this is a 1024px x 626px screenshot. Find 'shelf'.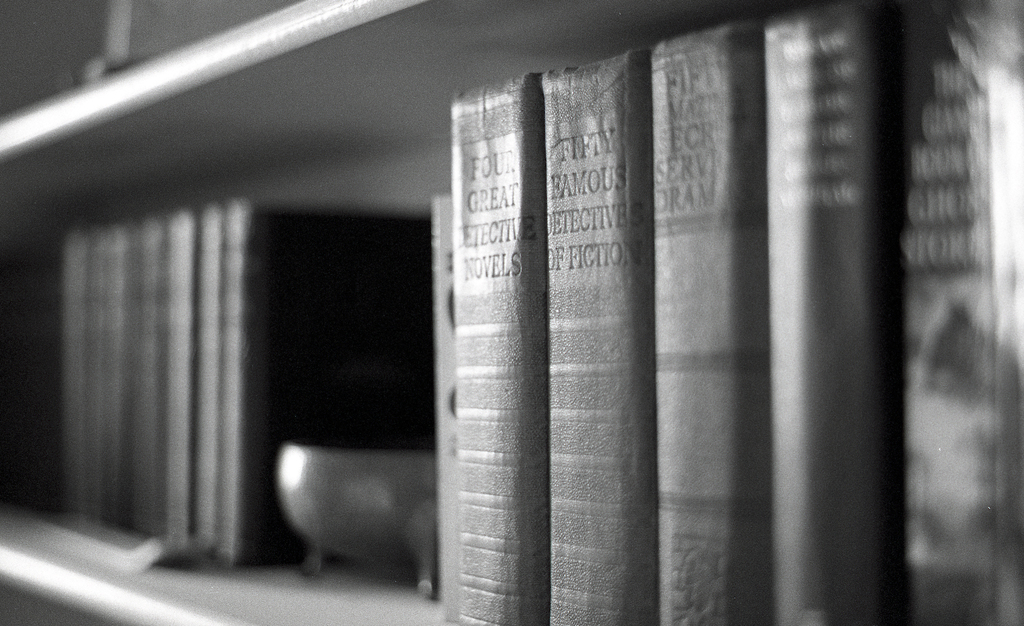
Bounding box: [left=0, top=0, right=544, bottom=233].
